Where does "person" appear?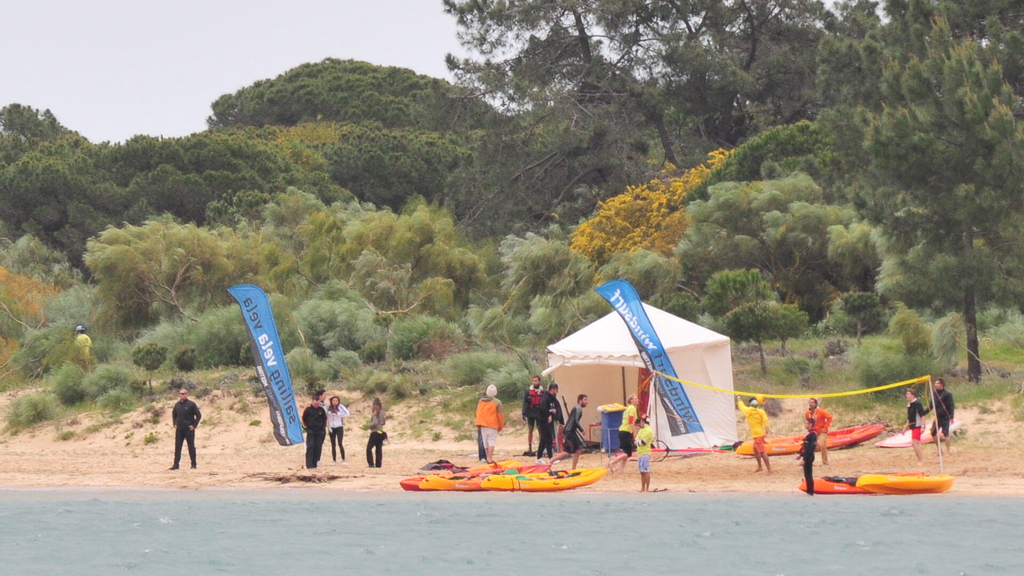
Appears at [x1=900, y1=388, x2=926, y2=466].
